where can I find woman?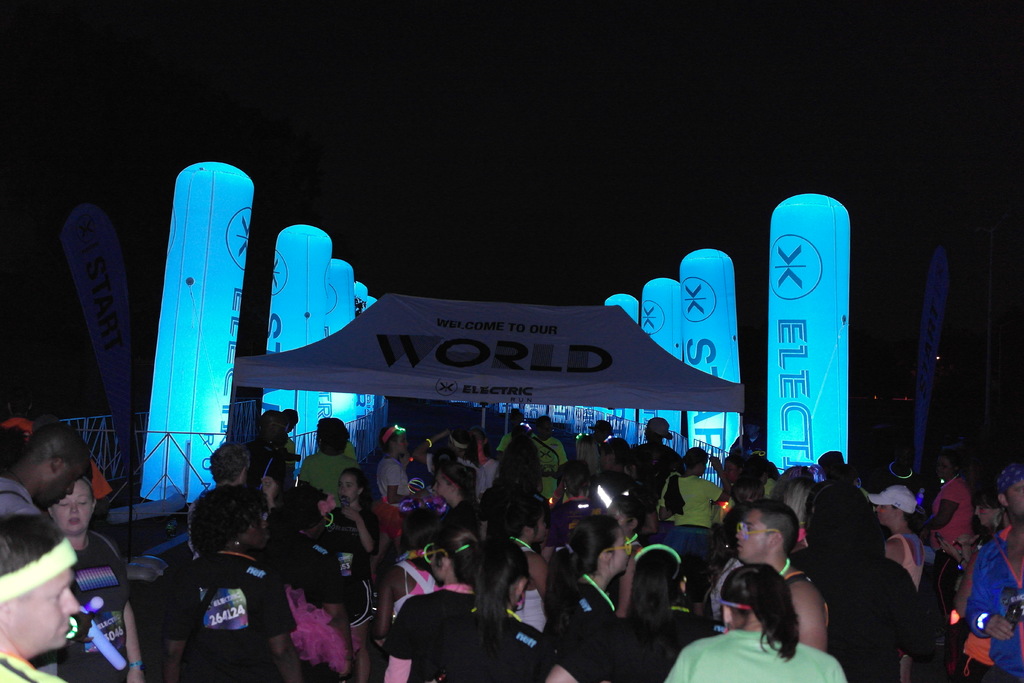
You can find it at <box>541,509,664,680</box>.
